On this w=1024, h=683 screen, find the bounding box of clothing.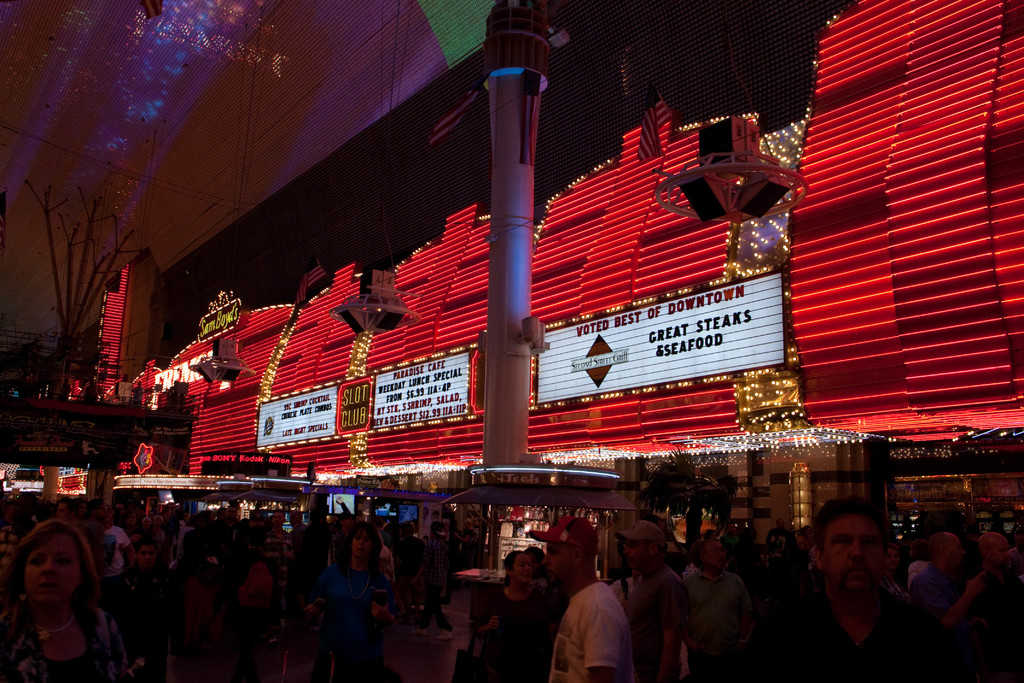
Bounding box: 394,532,423,595.
